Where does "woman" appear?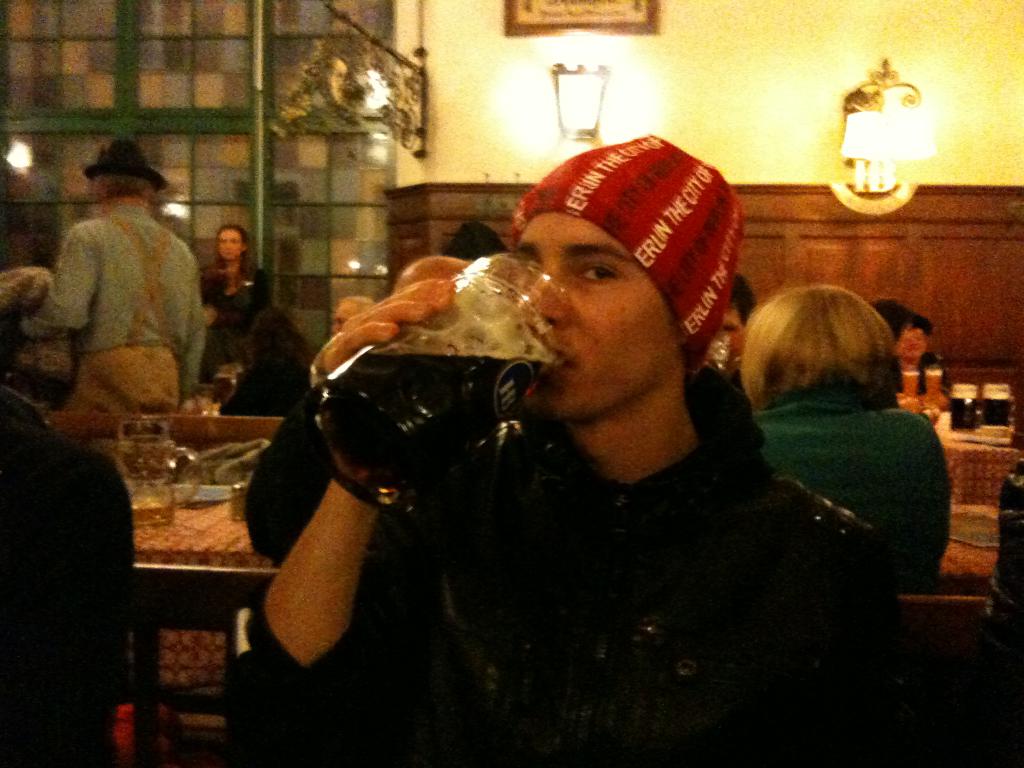
Appears at box=[732, 275, 952, 601].
